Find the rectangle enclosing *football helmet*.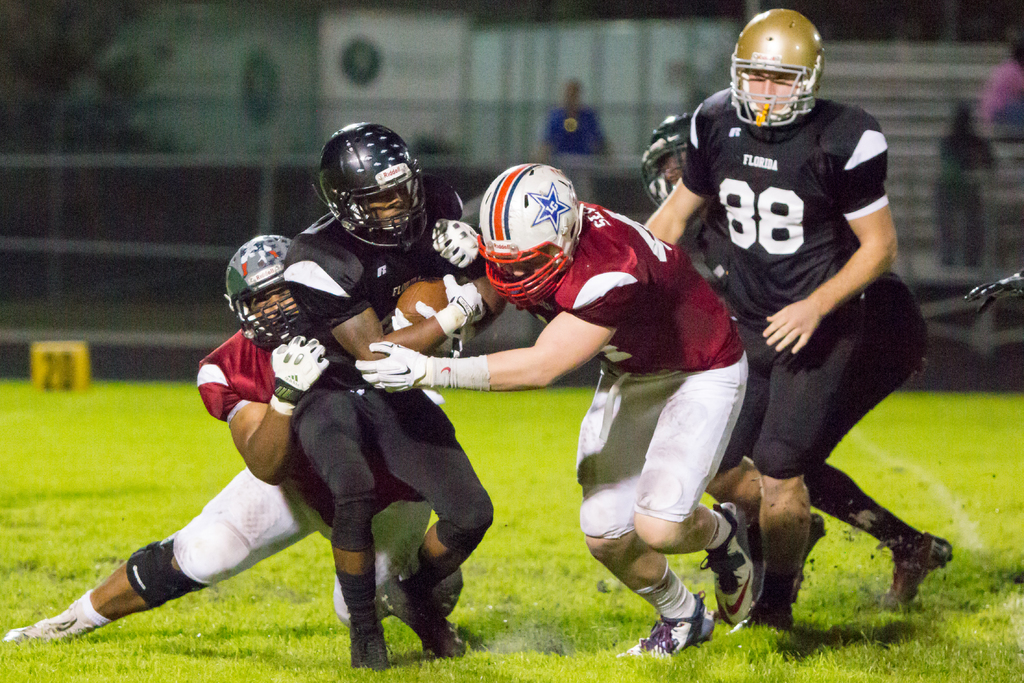
l=312, t=118, r=430, b=248.
